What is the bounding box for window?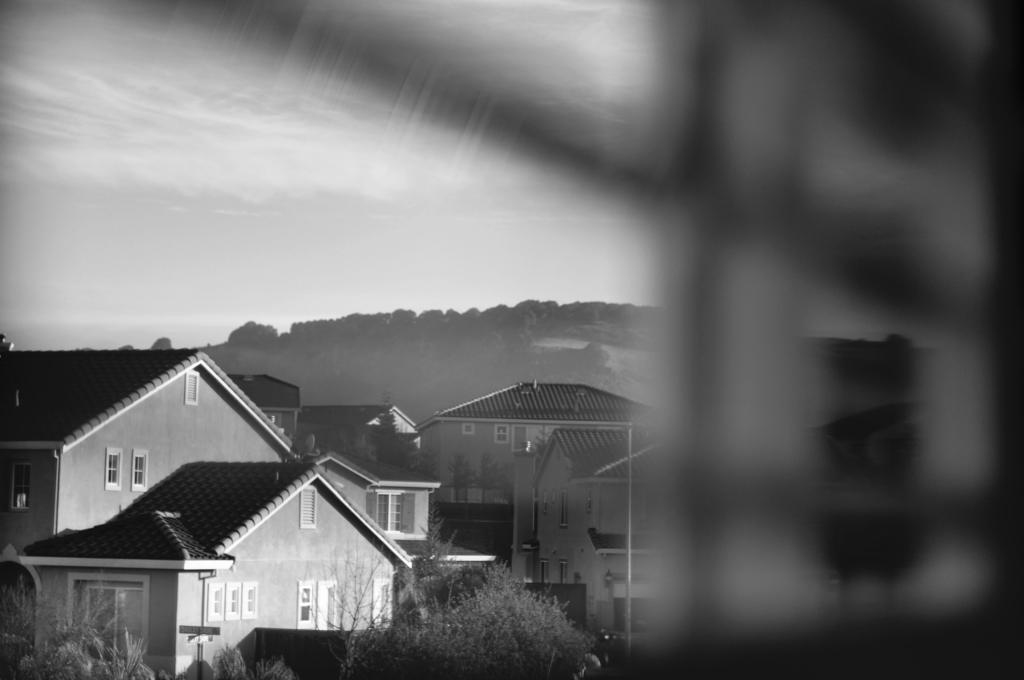
crop(493, 421, 511, 448).
